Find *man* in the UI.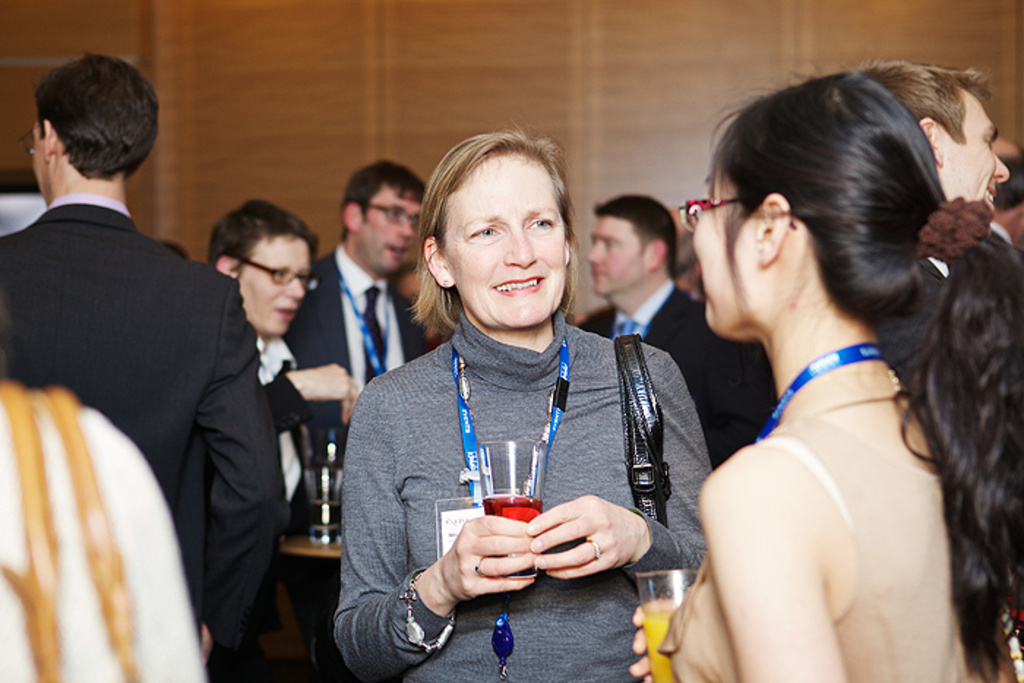
UI element at (569,195,780,475).
